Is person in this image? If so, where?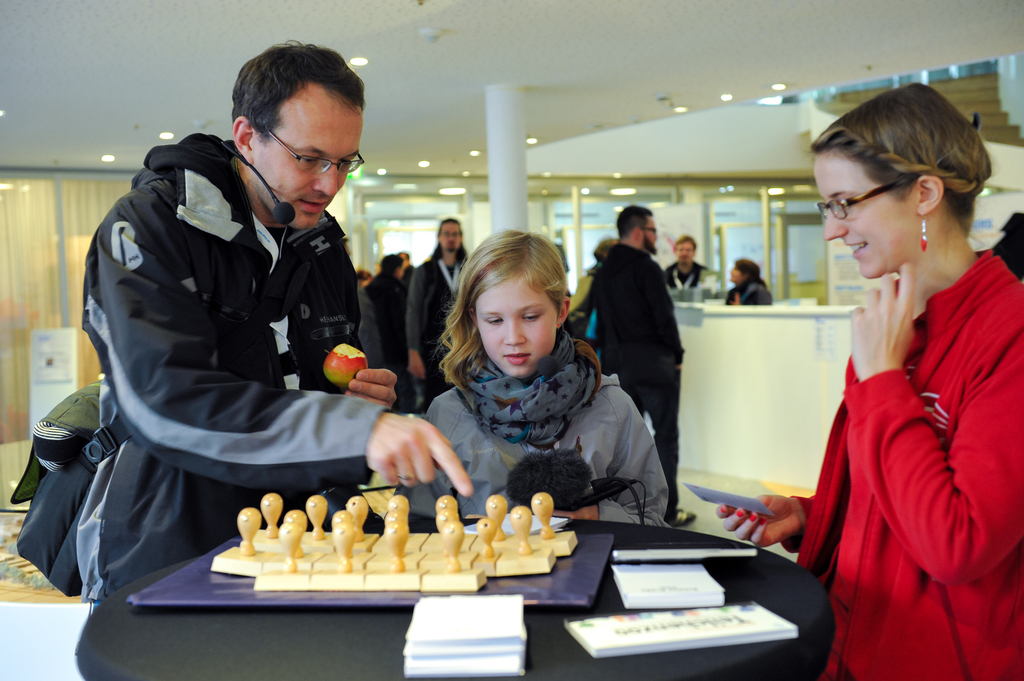
Yes, at {"left": 721, "top": 259, "right": 769, "bottom": 307}.
